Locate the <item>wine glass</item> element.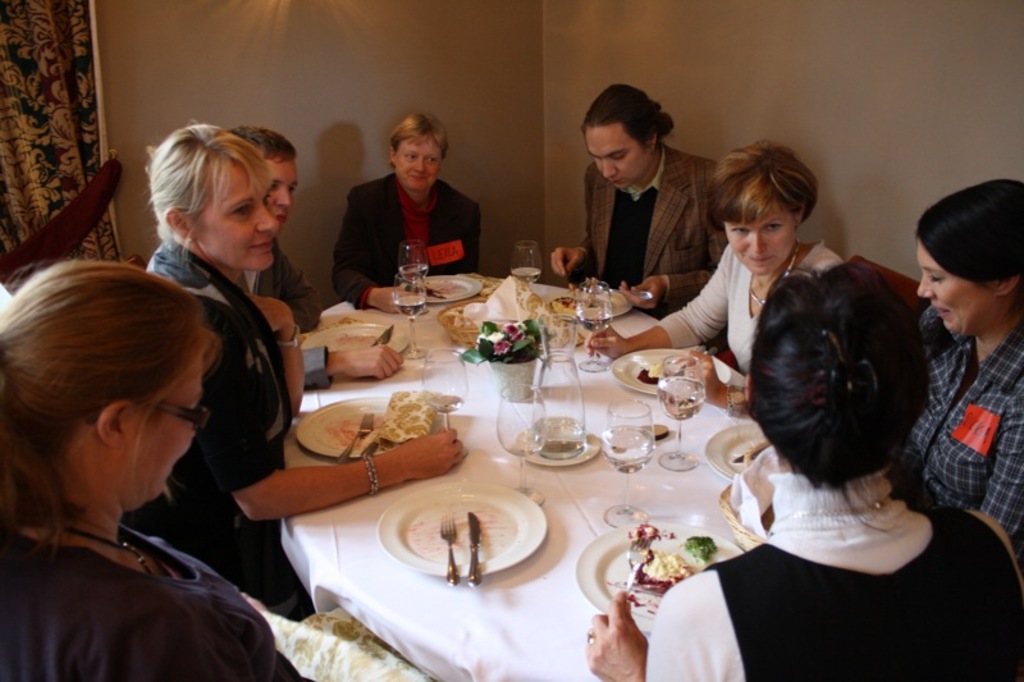
Element bbox: box(421, 349, 462, 427).
